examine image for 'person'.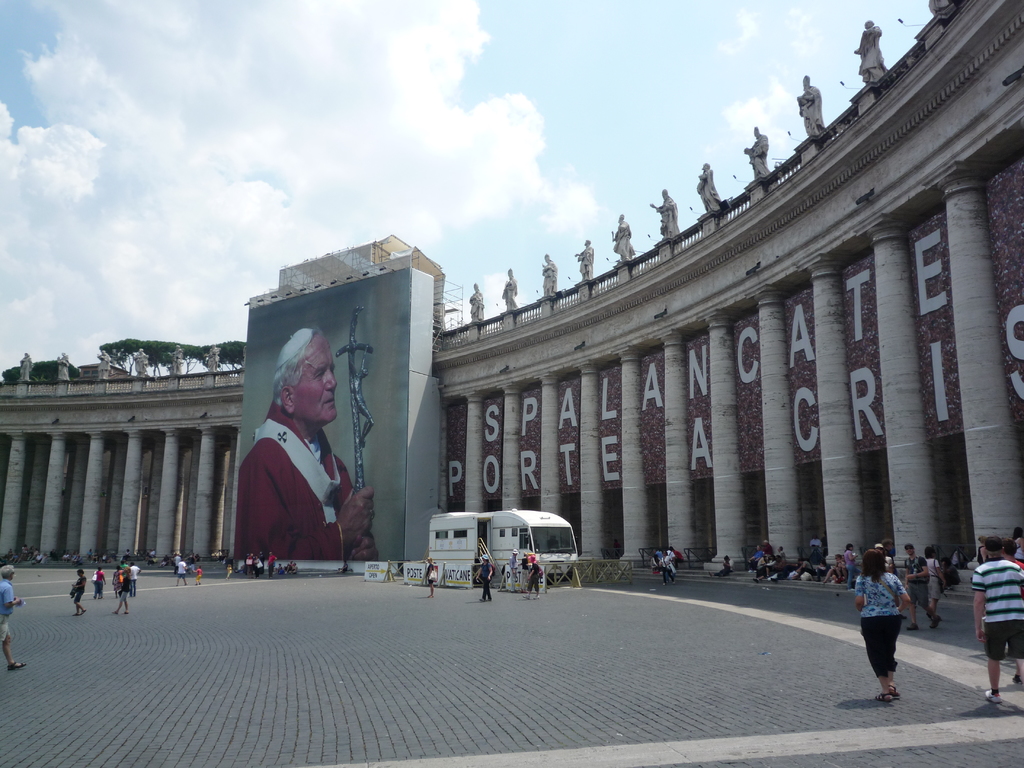
Examination result: bbox=[172, 559, 190, 586].
